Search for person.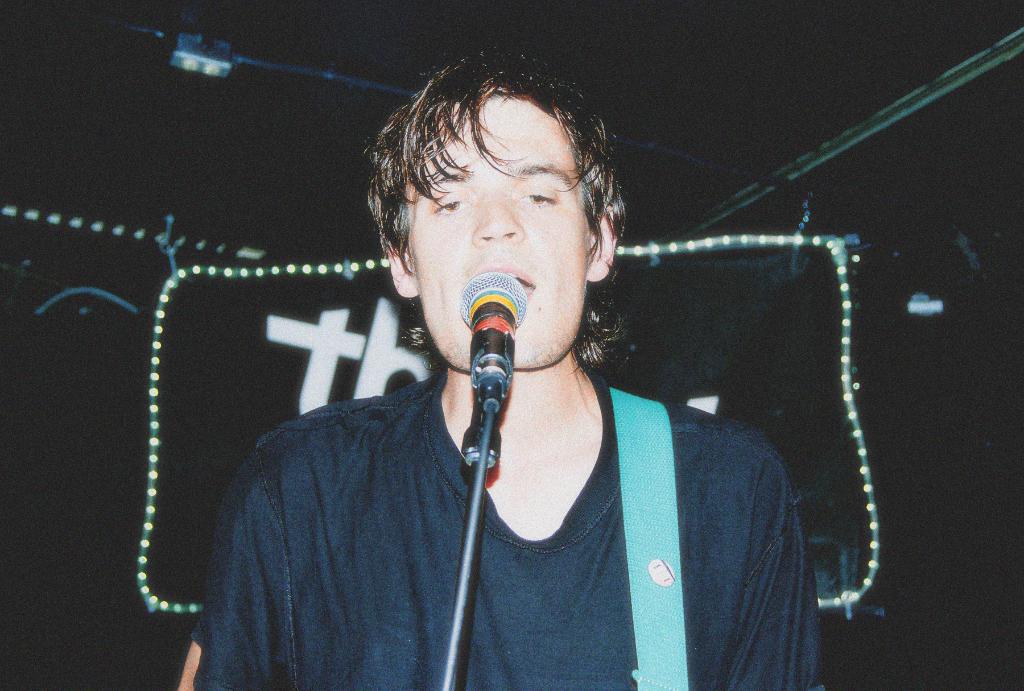
Found at (x1=177, y1=45, x2=821, y2=690).
